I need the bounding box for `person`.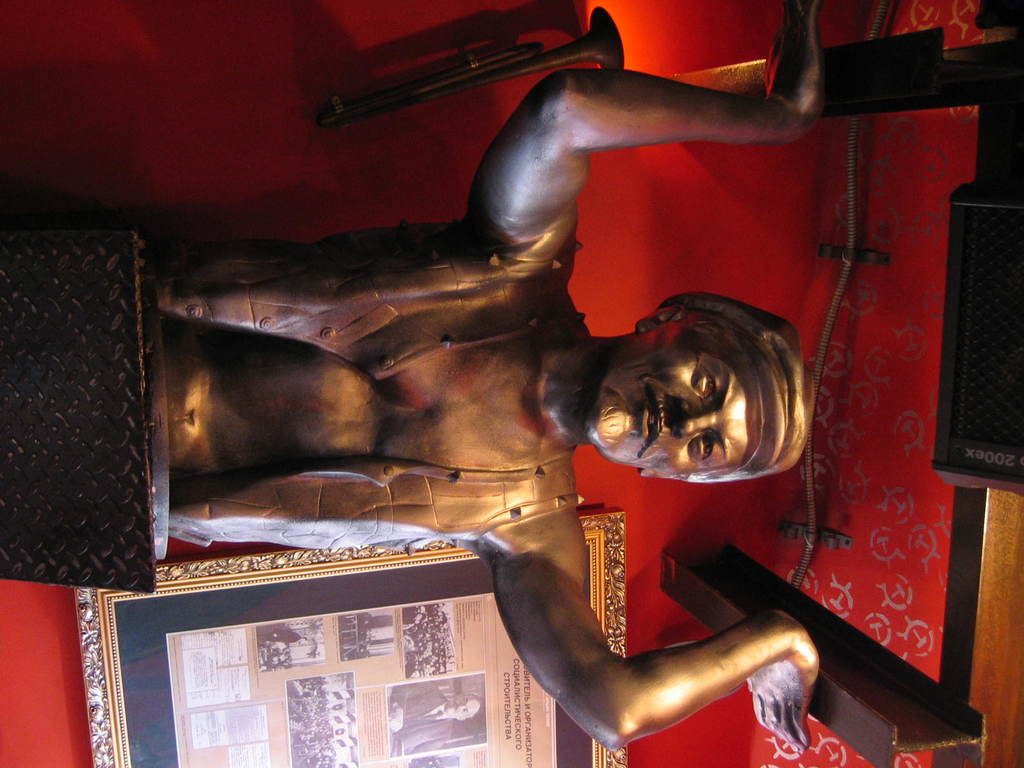
Here it is: detection(259, 627, 309, 648).
